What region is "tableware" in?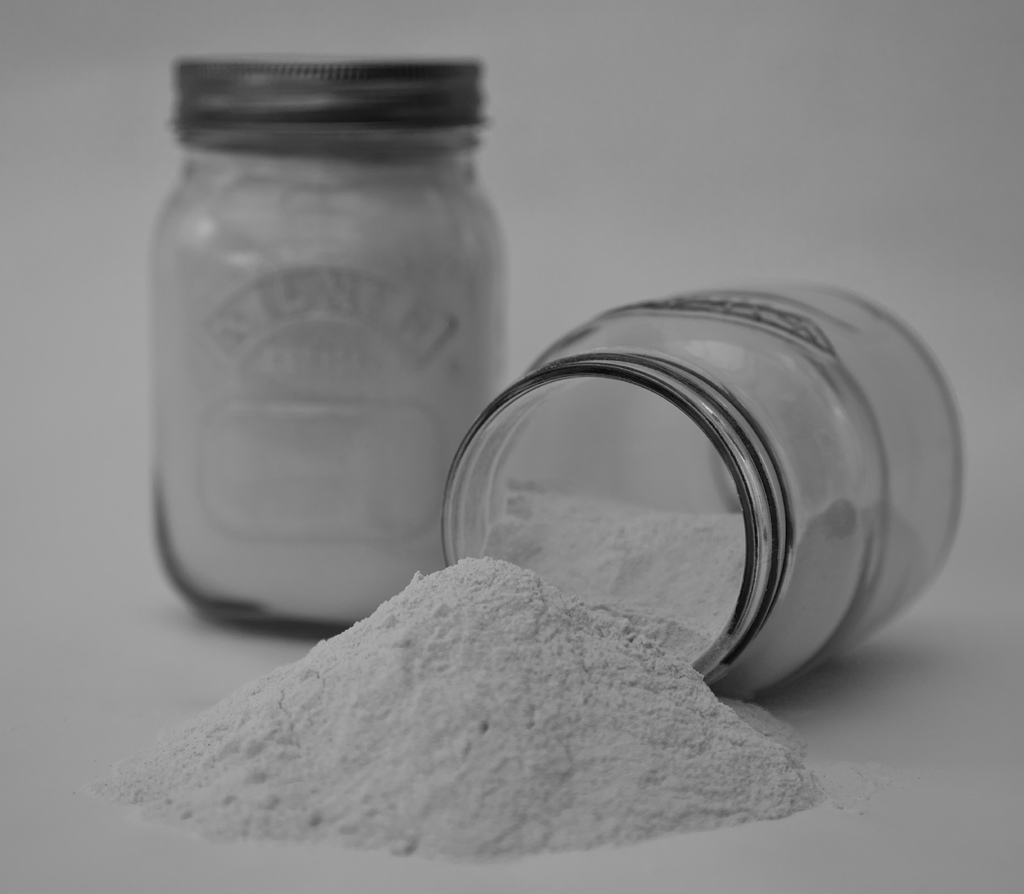
x1=467 y1=313 x2=957 y2=722.
